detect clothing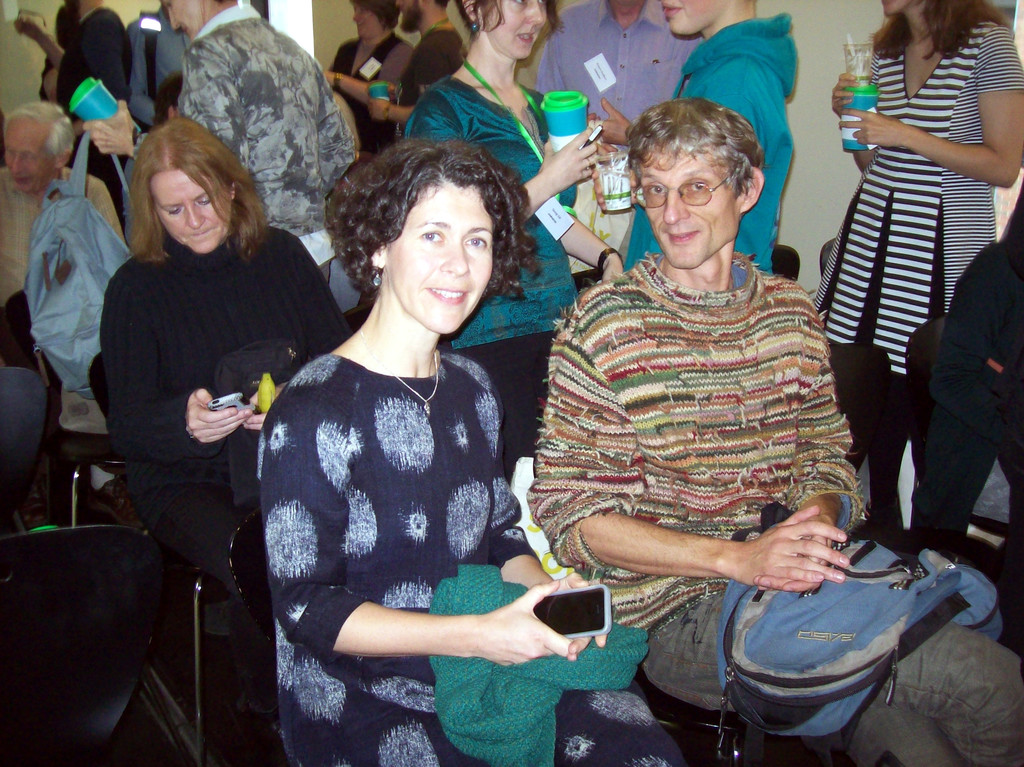
324/29/417/145
